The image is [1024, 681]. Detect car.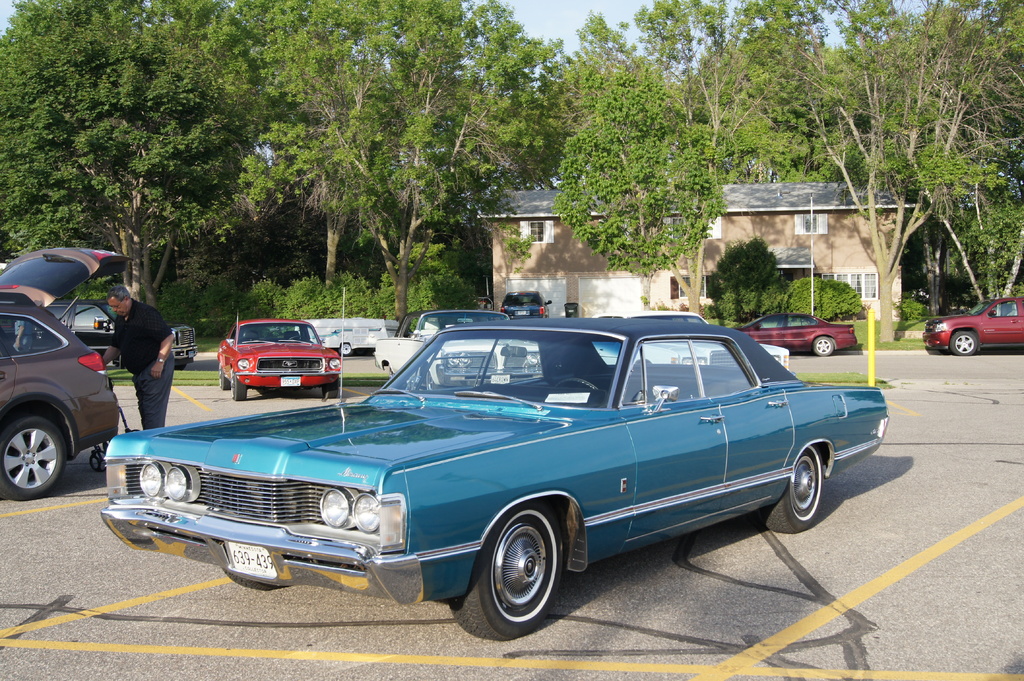
Detection: detection(594, 313, 789, 371).
